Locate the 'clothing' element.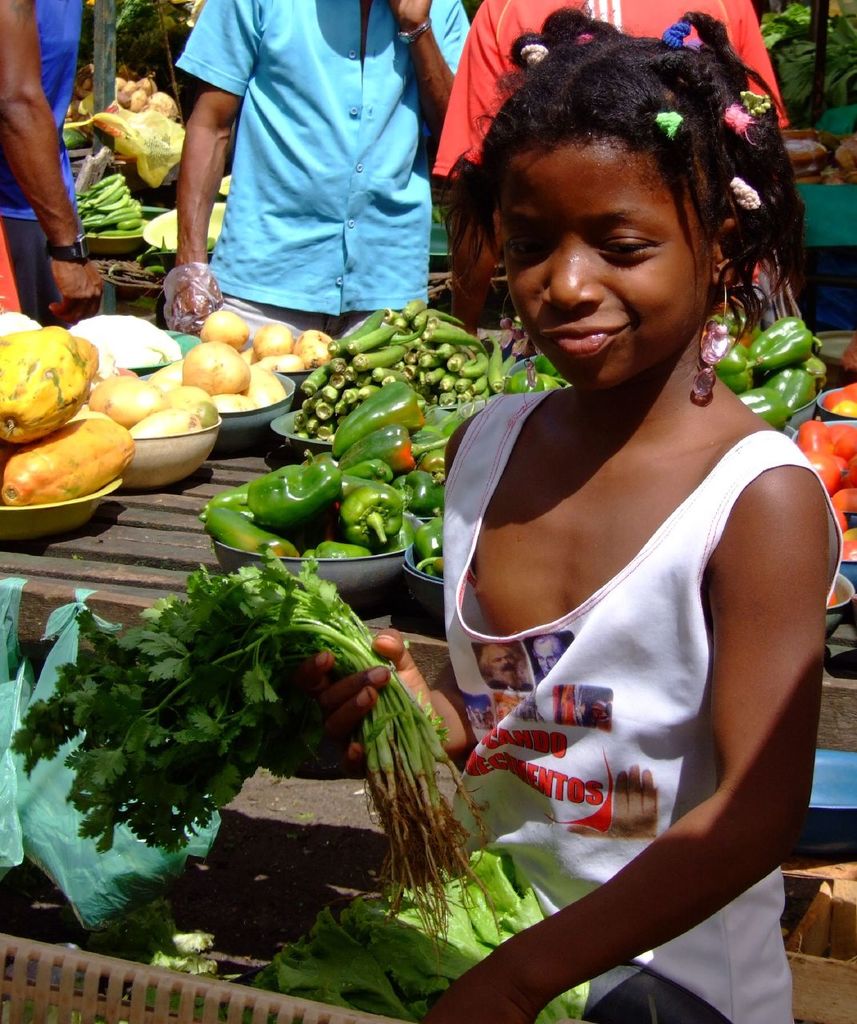
Element bbox: [x1=174, y1=0, x2=473, y2=333].
